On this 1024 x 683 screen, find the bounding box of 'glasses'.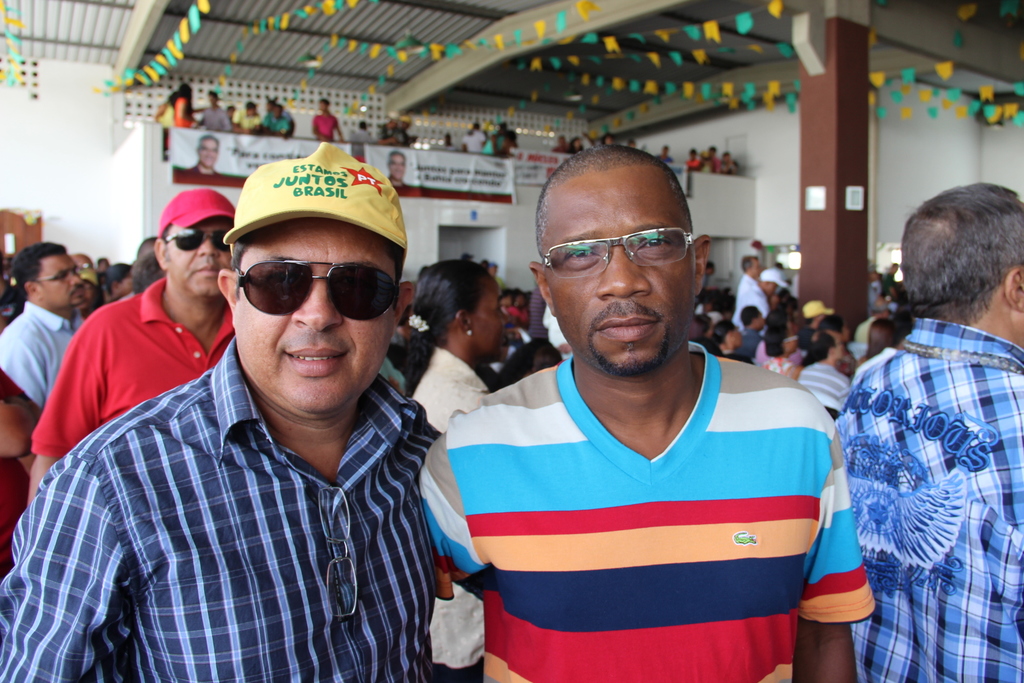
Bounding box: [531, 222, 701, 283].
